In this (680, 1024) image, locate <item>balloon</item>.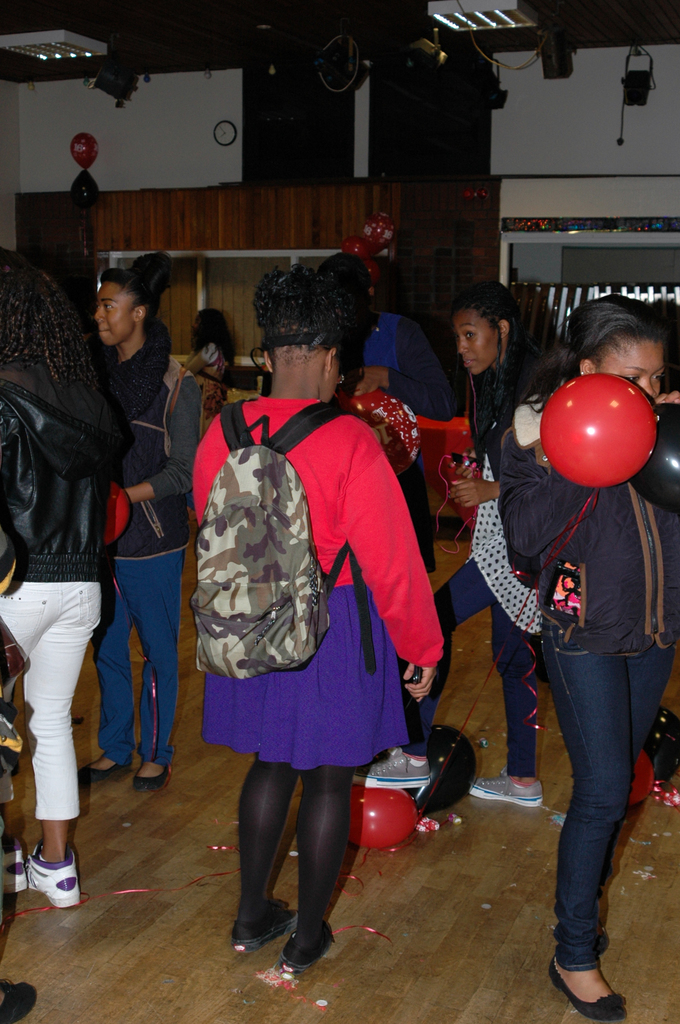
Bounding box: box=[537, 373, 658, 490].
